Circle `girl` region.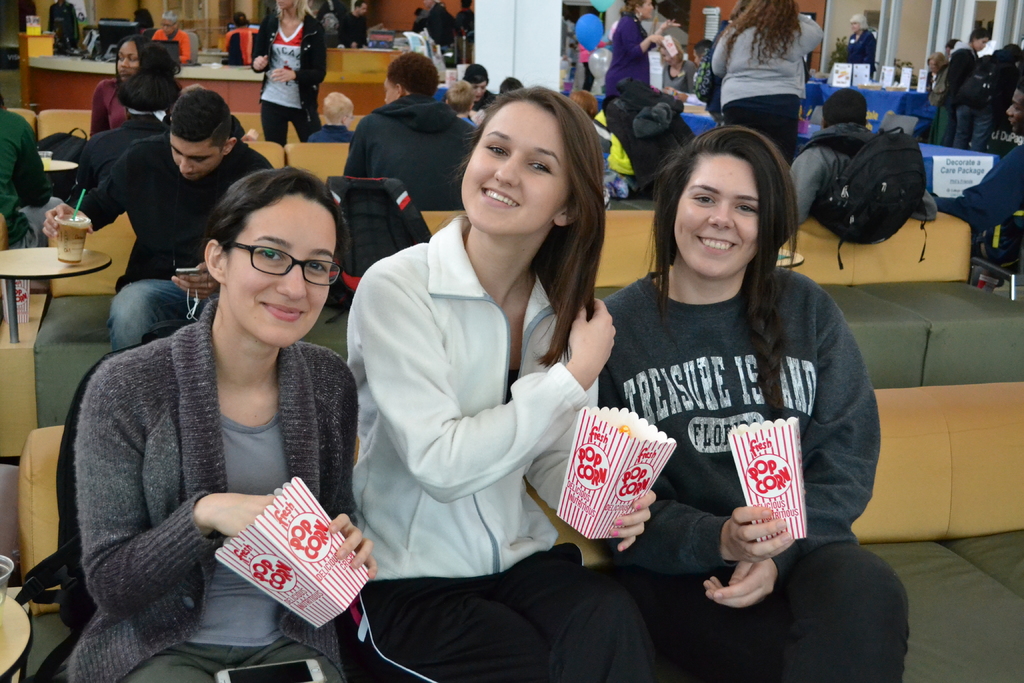
Region: 447/62/495/124.
